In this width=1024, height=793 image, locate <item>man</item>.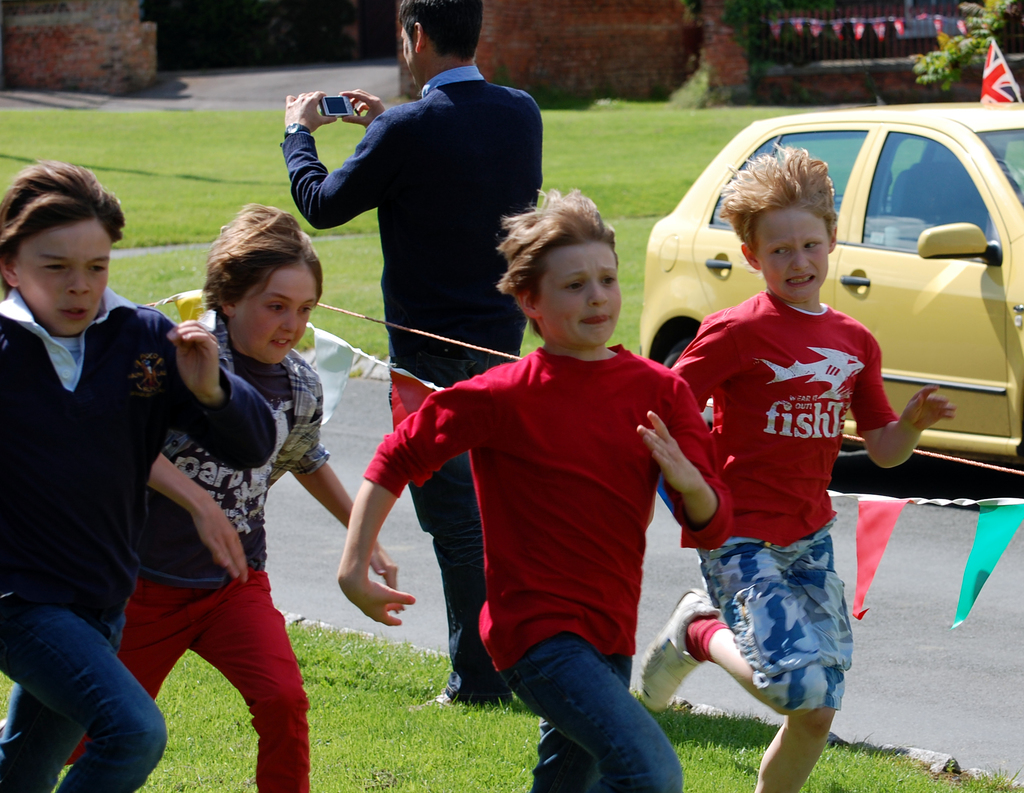
Bounding box: Rect(279, 0, 543, 705).
